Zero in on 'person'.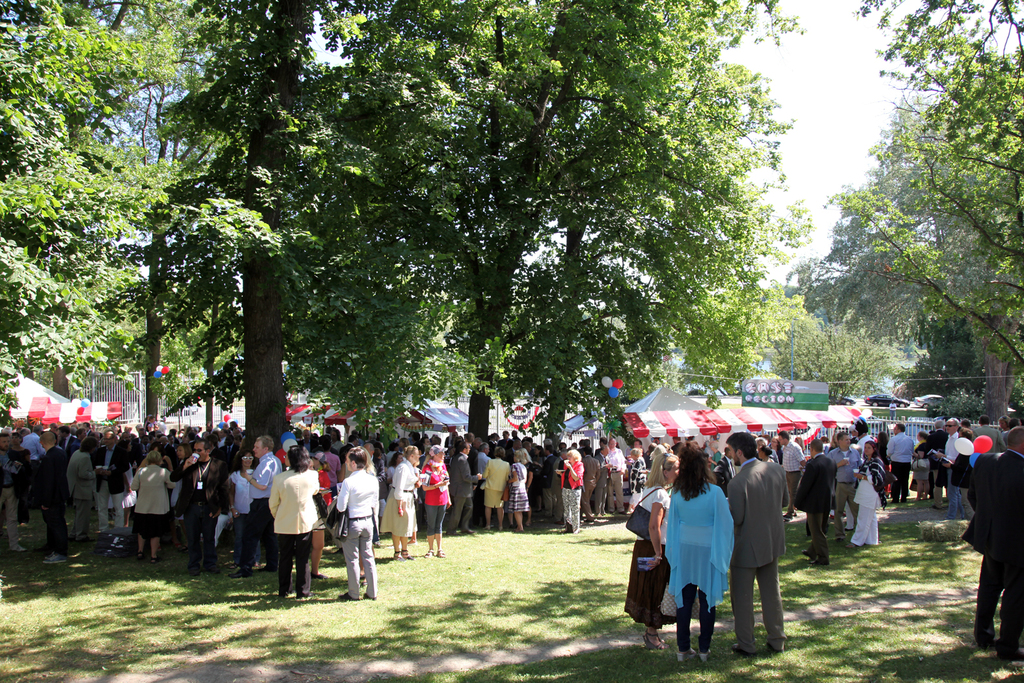
Zeroed in: bbox=(385, 443, 400, 464).
